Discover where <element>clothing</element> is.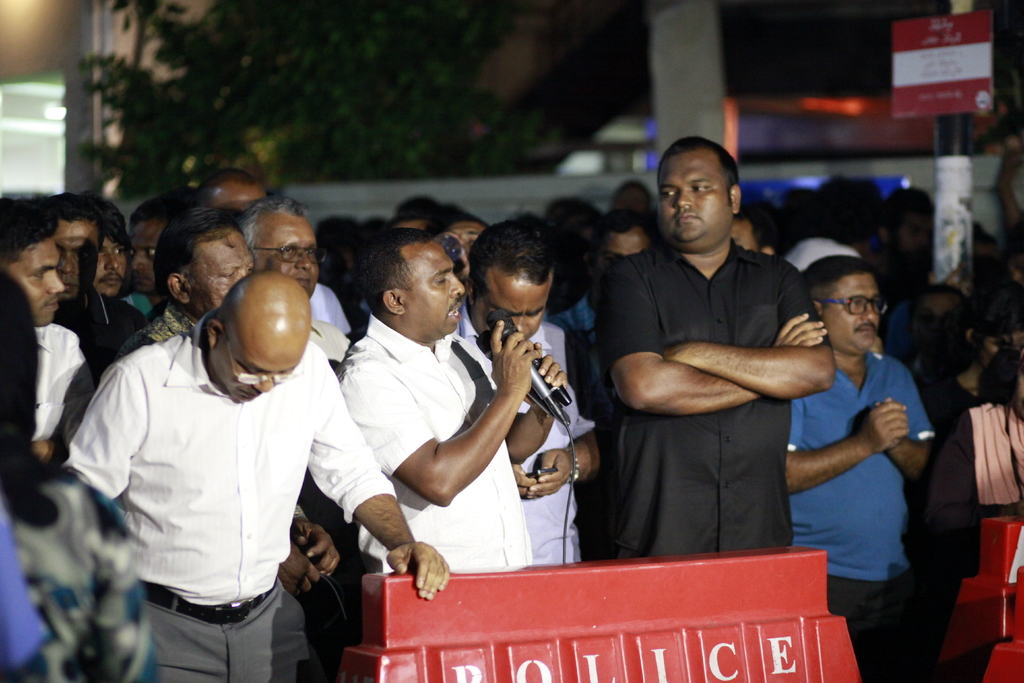
Discovered at bbox=[776, 338, 939, 682].
